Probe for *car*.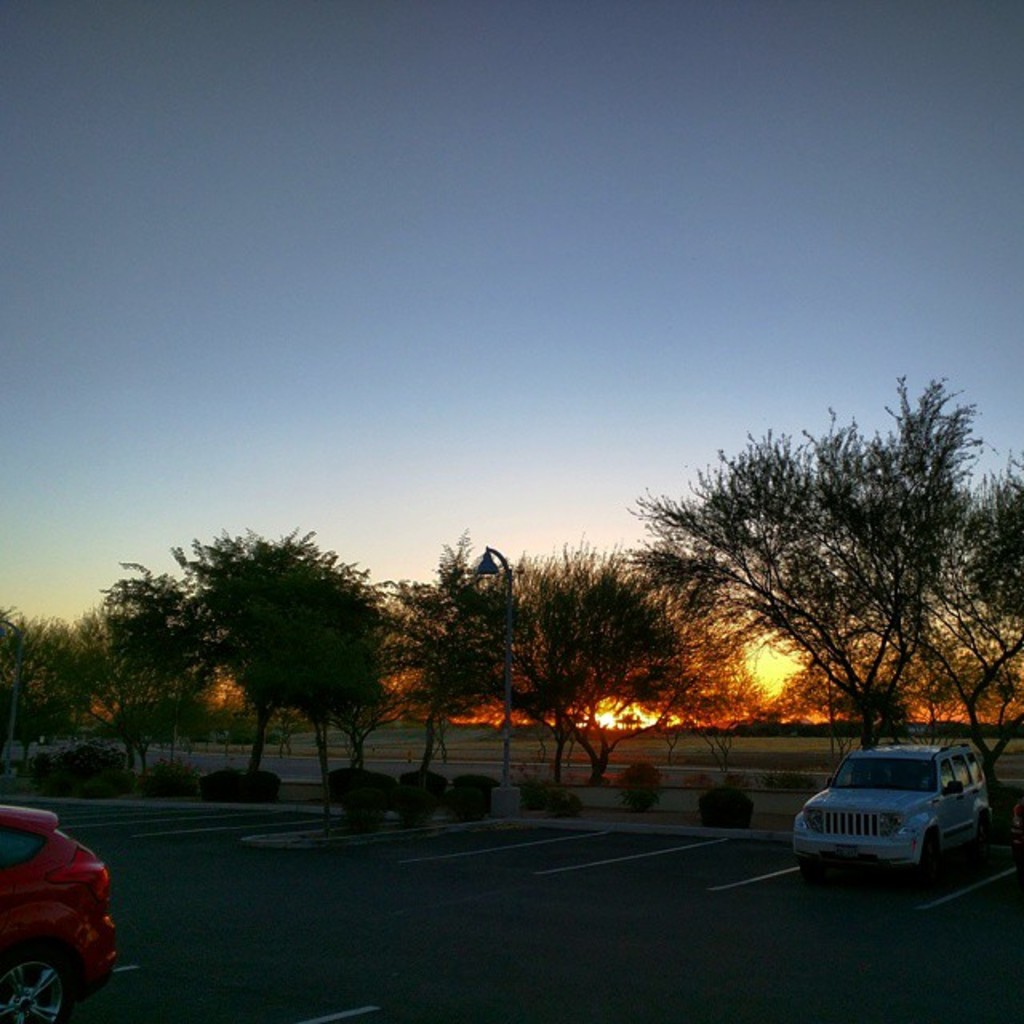
Probe result: locate(0, 806, 120, 1022).
